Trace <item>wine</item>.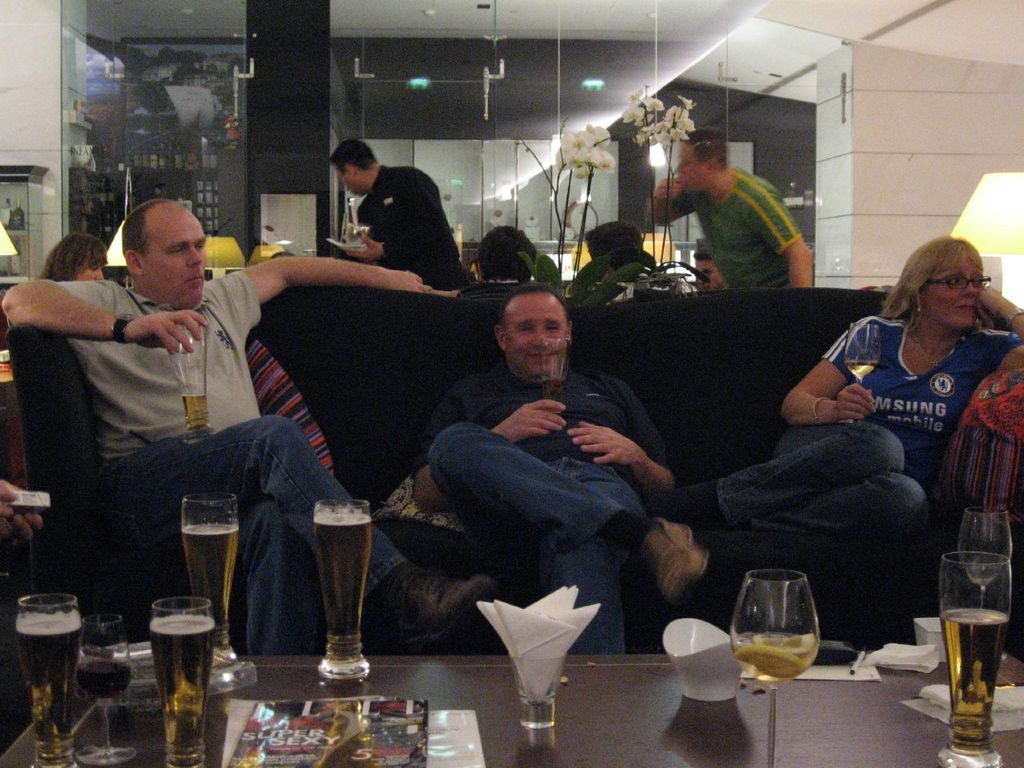
Traced to 314,510,371,658.
